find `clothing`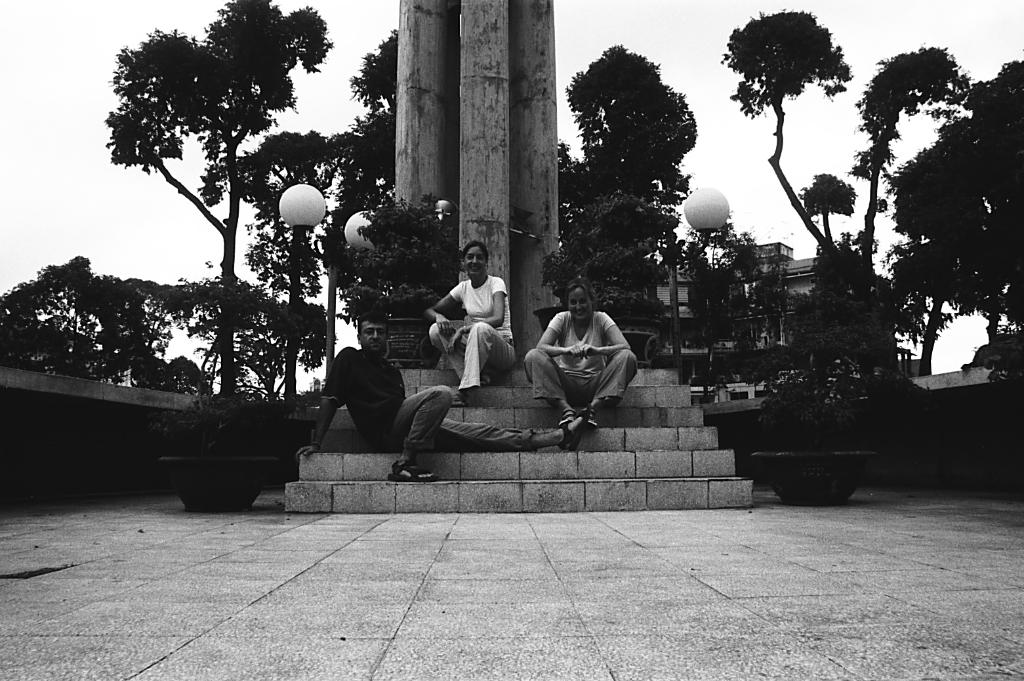
left=520, top=308, right=641, bottom=417
